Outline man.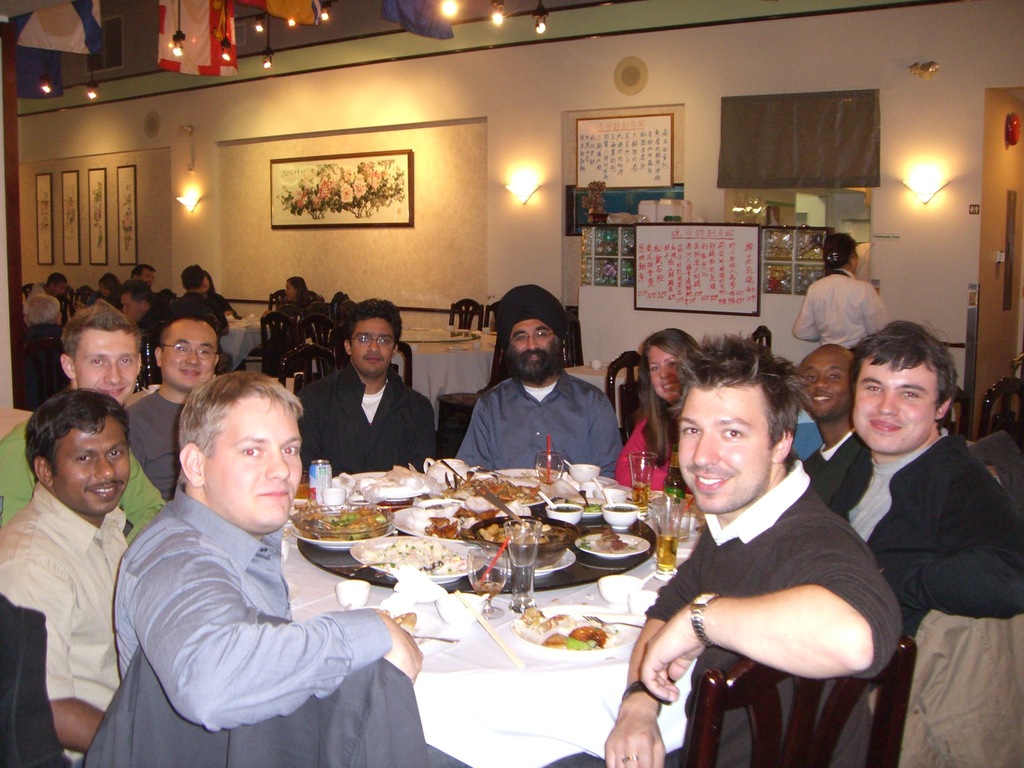
Outline: [795, 343, 853, 506].
